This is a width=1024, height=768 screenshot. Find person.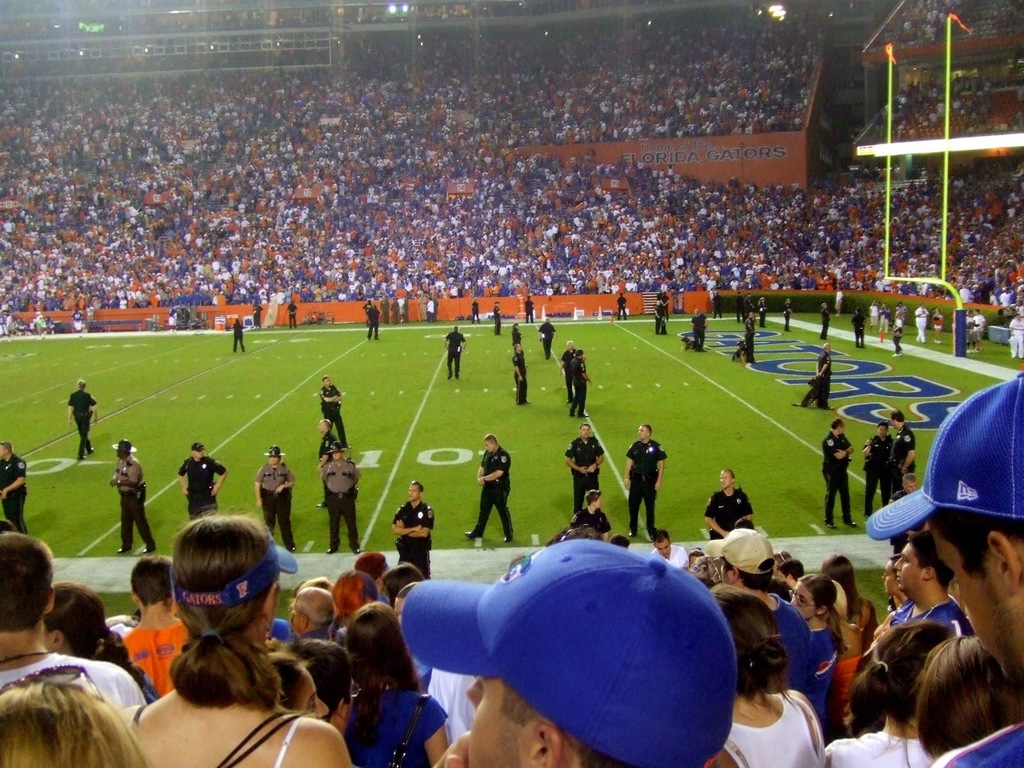
Bounding box: 382, 488, 427, 574.
